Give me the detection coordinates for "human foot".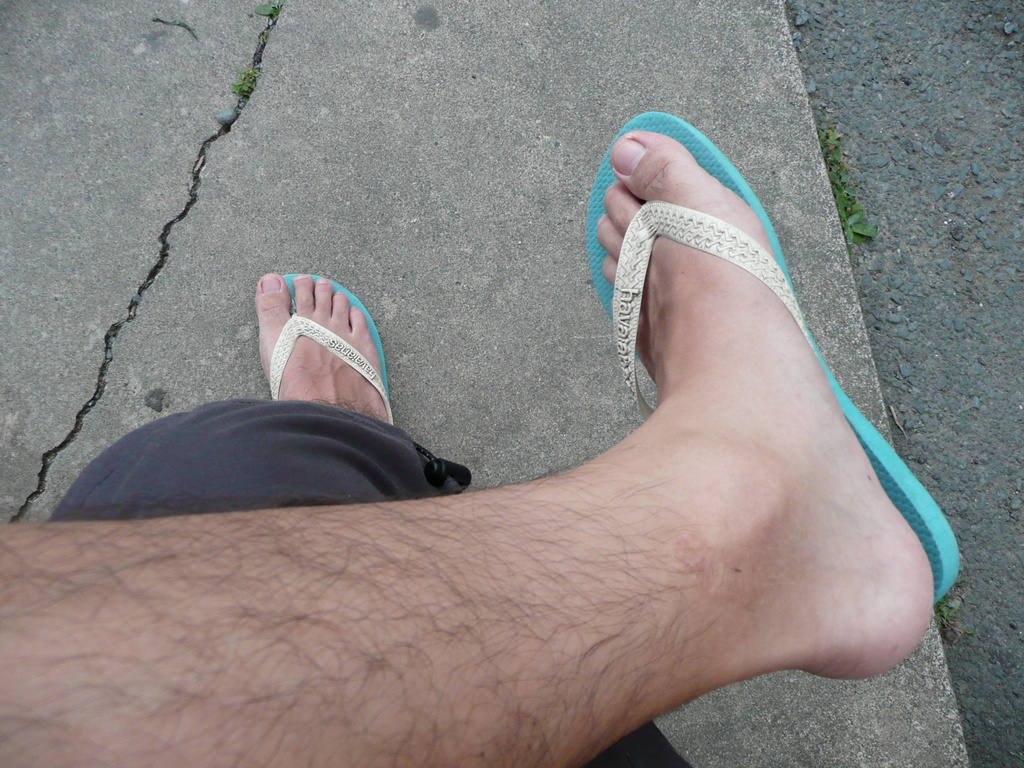
pyautogui.locateOnScreen(592, 115, 947, 685).
